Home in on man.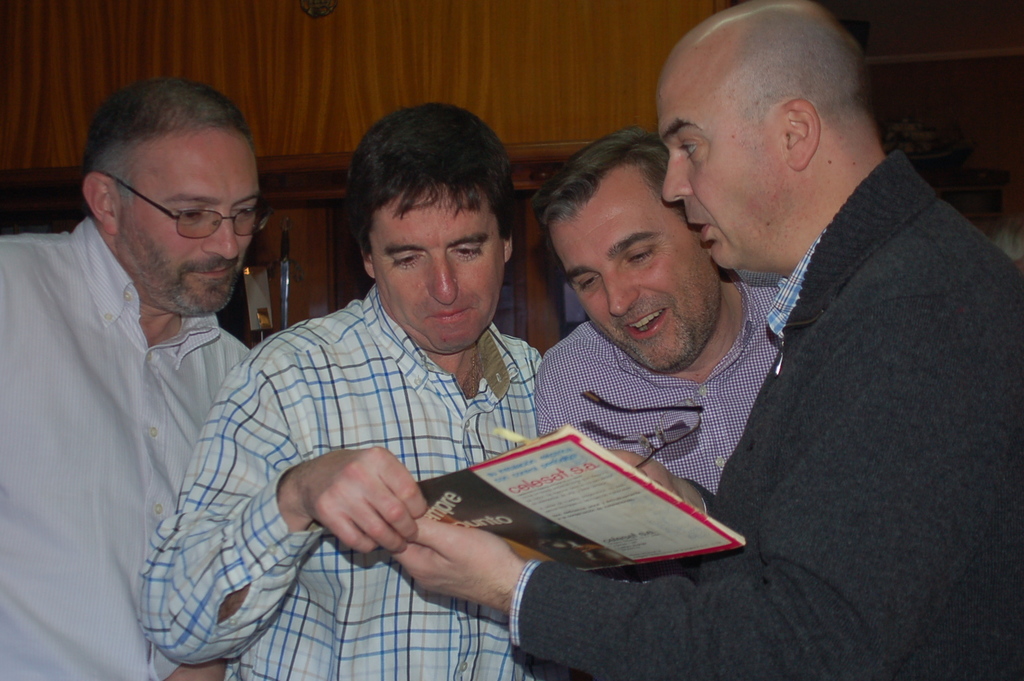
Homed in at Rect(134, 93, 554, 680).
